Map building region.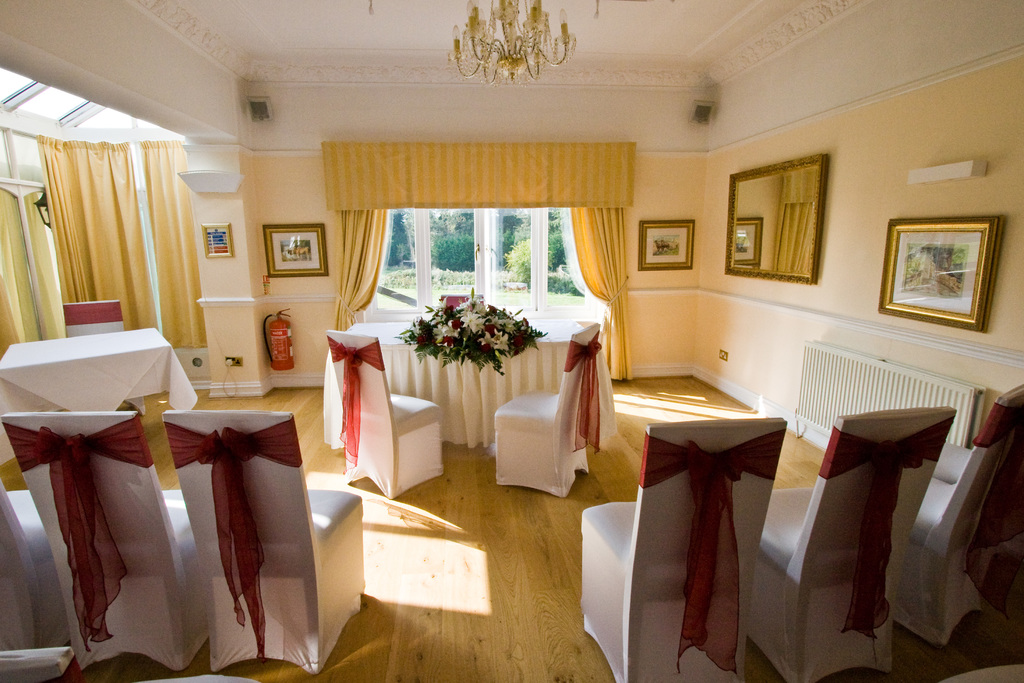
Mapped to box=[0, 0, 1023, 682].
